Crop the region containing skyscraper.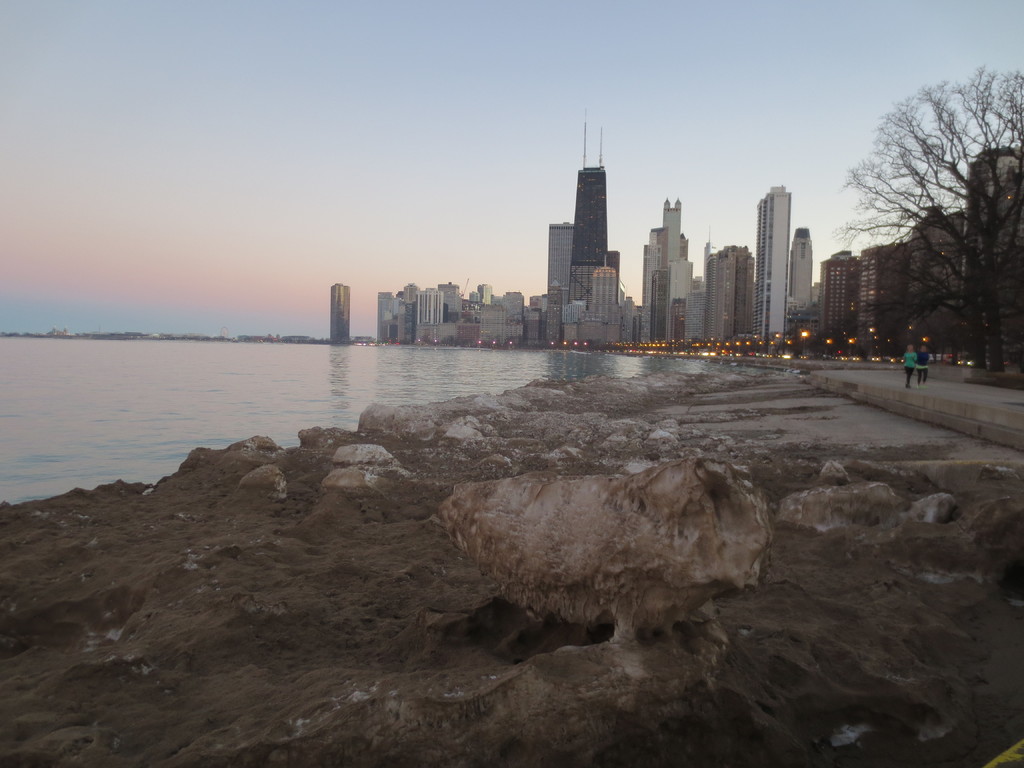
Crop region: 376,290,392,343.
